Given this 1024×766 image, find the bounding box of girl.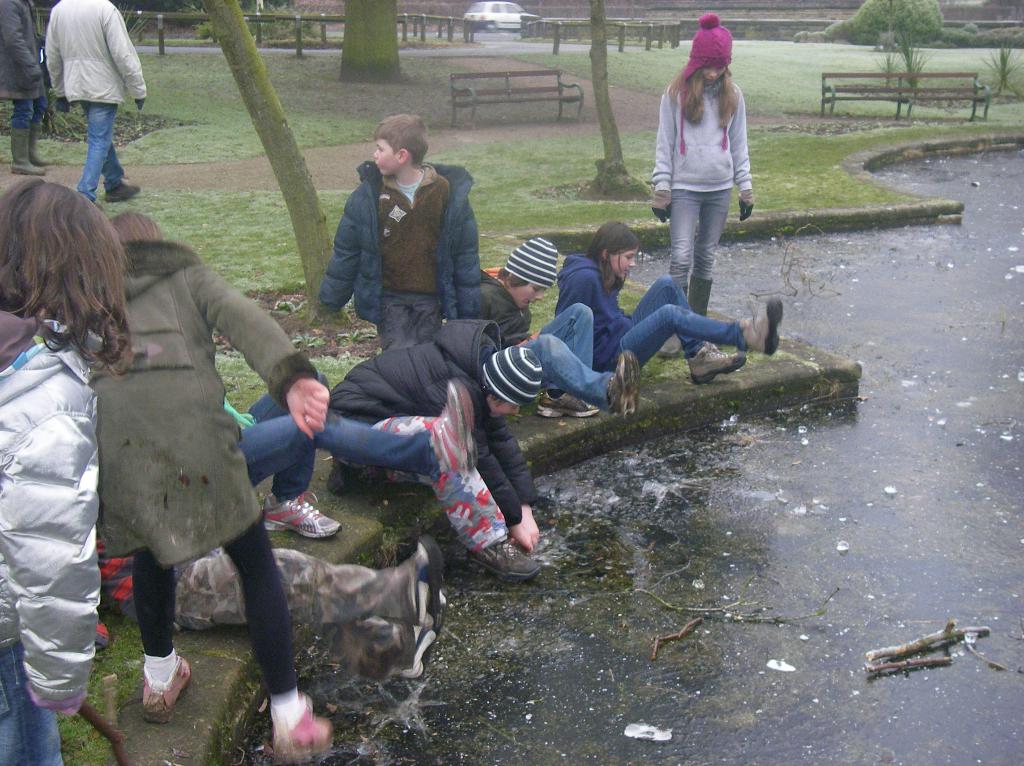
648/12/755/360.
